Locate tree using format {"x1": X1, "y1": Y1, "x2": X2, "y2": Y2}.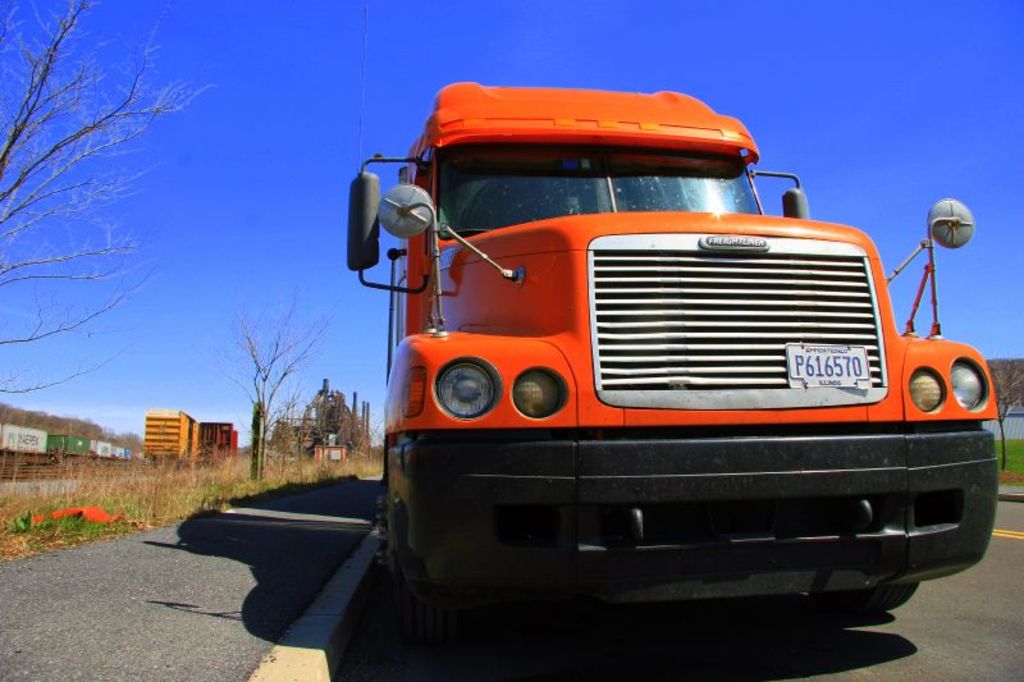
{"x1": 983, "y1": 349, "x2": 1023, "y2": 470}.
